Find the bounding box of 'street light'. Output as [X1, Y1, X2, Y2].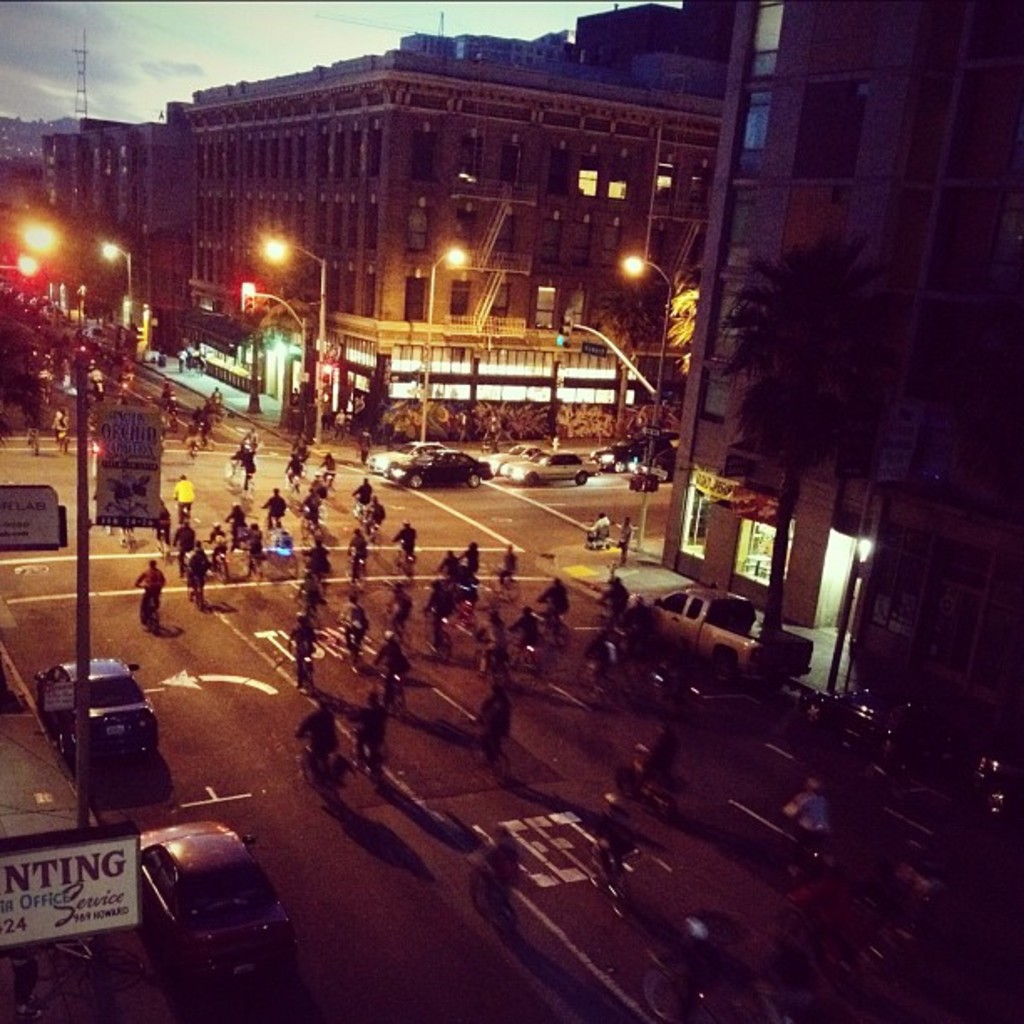
[612, 256, 674, 552].
